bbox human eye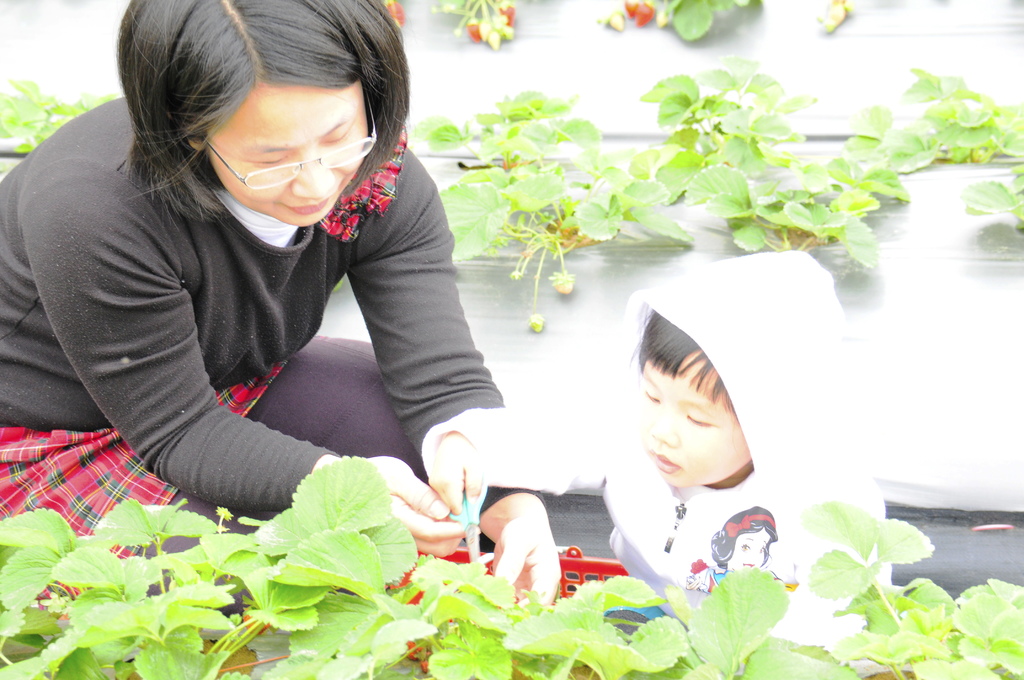
locate(680, 412, 714, 426)
